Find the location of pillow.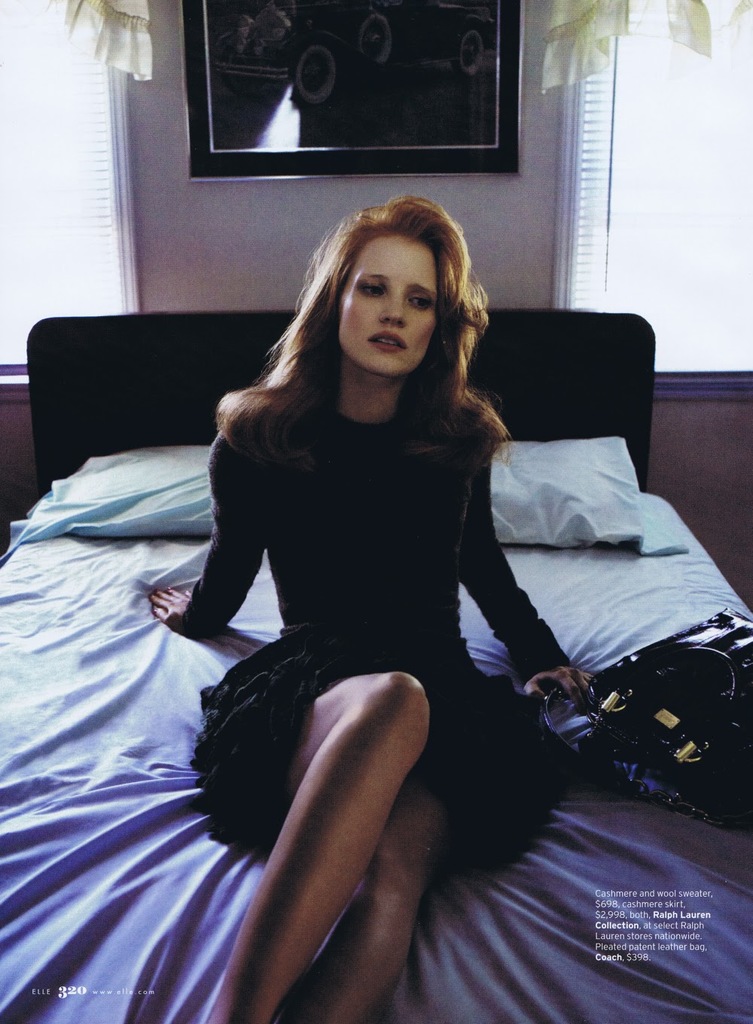
Location: <bbox>492, 428, 681, 556</bbox>.
